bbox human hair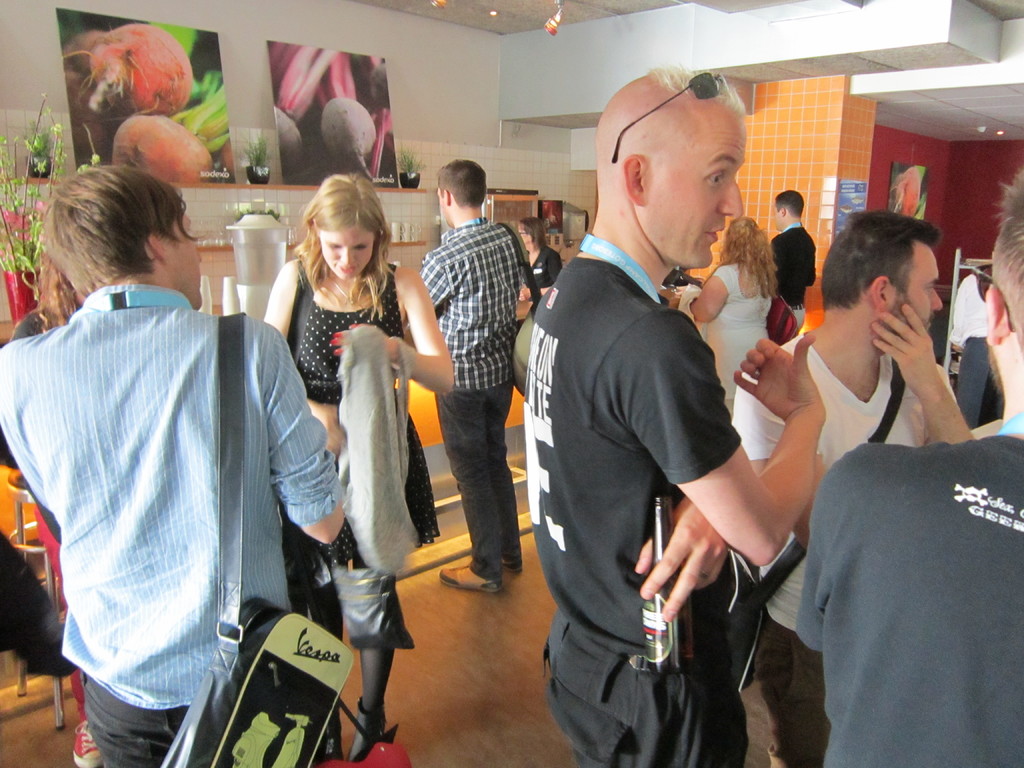
bbox=[8, 155, 192, 314]
